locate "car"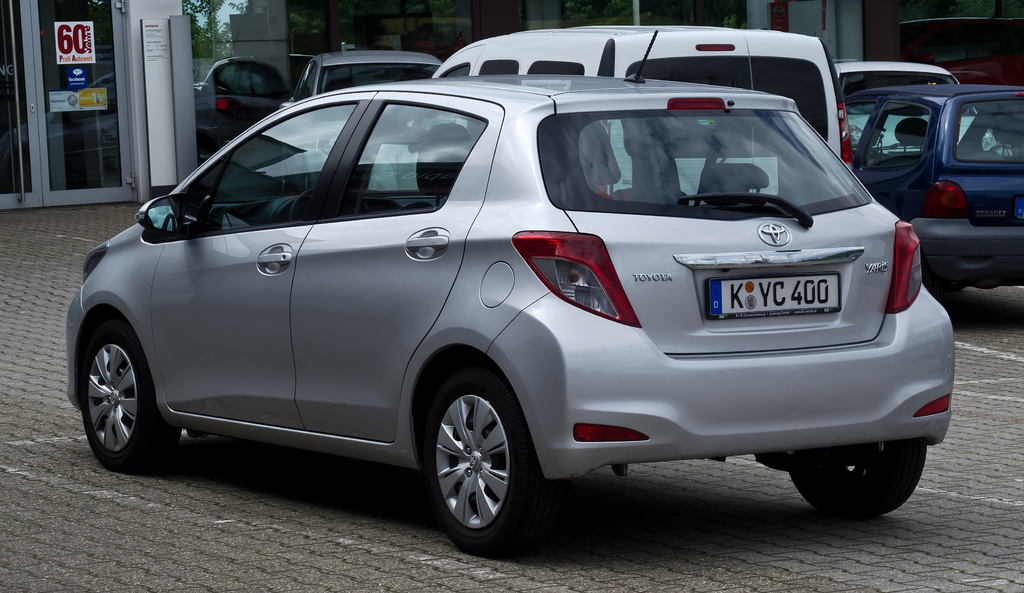
pyautogui.locateOnScreen(285, 44, 441, 104)
